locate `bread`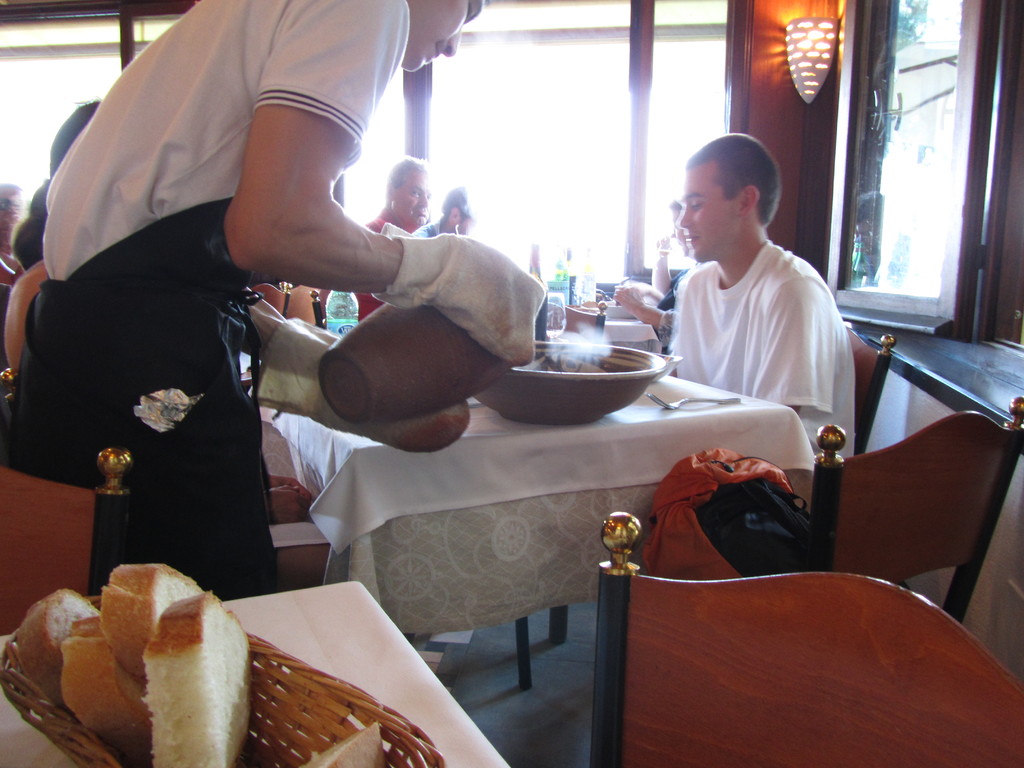
bbox=(20, 585, 95, 689)
